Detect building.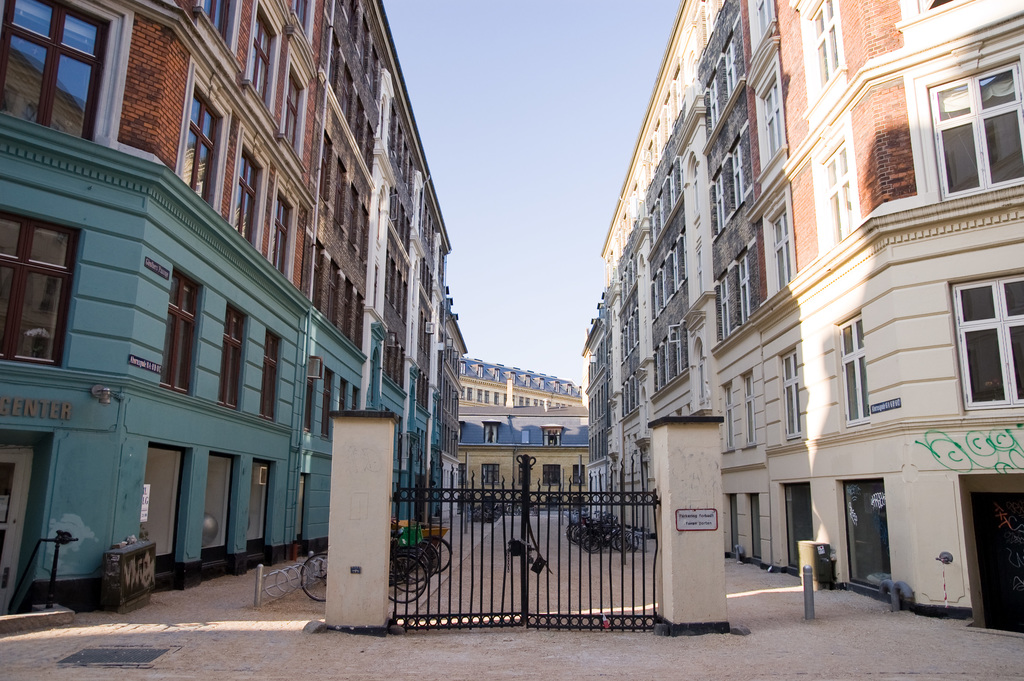
Detected at 459, 357, 593, 506.
